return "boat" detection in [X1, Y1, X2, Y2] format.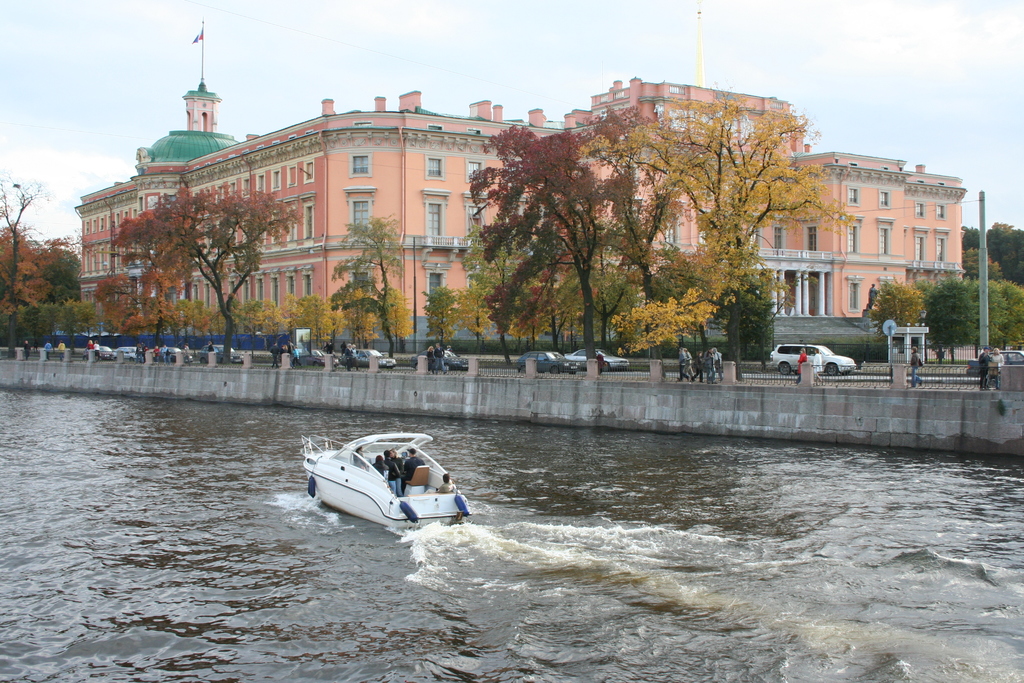
[300, 434, 493, 539].
